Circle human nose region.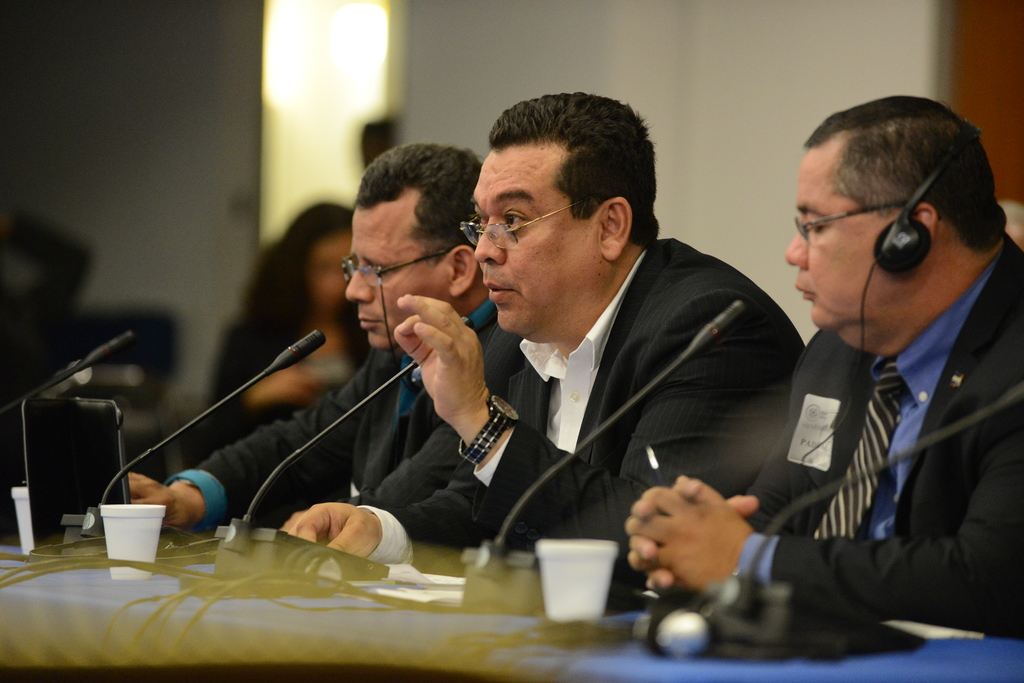
Region: locate(785, 230, 808, 270).
